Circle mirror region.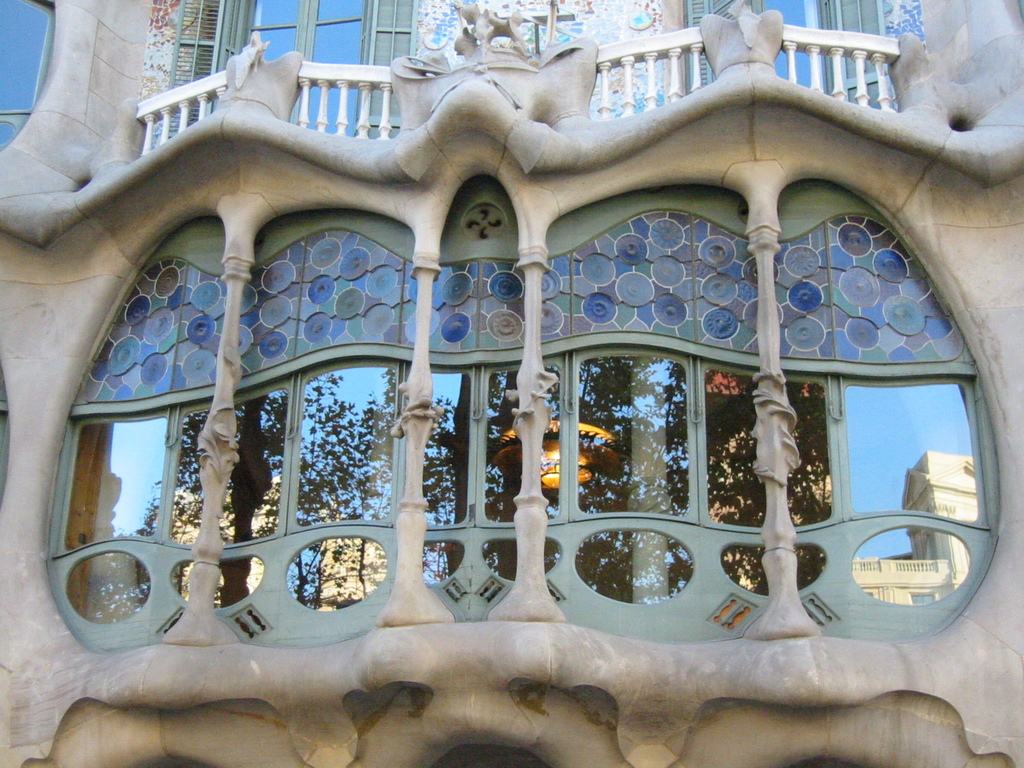
Region: detection(417, 543, 465, 589).
